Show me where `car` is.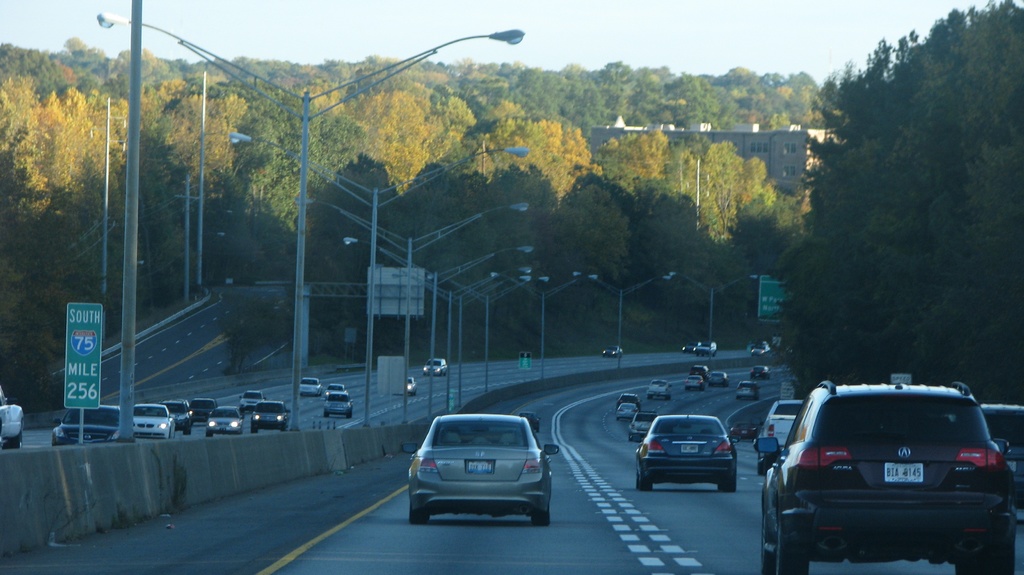
`car` is at bbox(323, 385, 346, 396).
